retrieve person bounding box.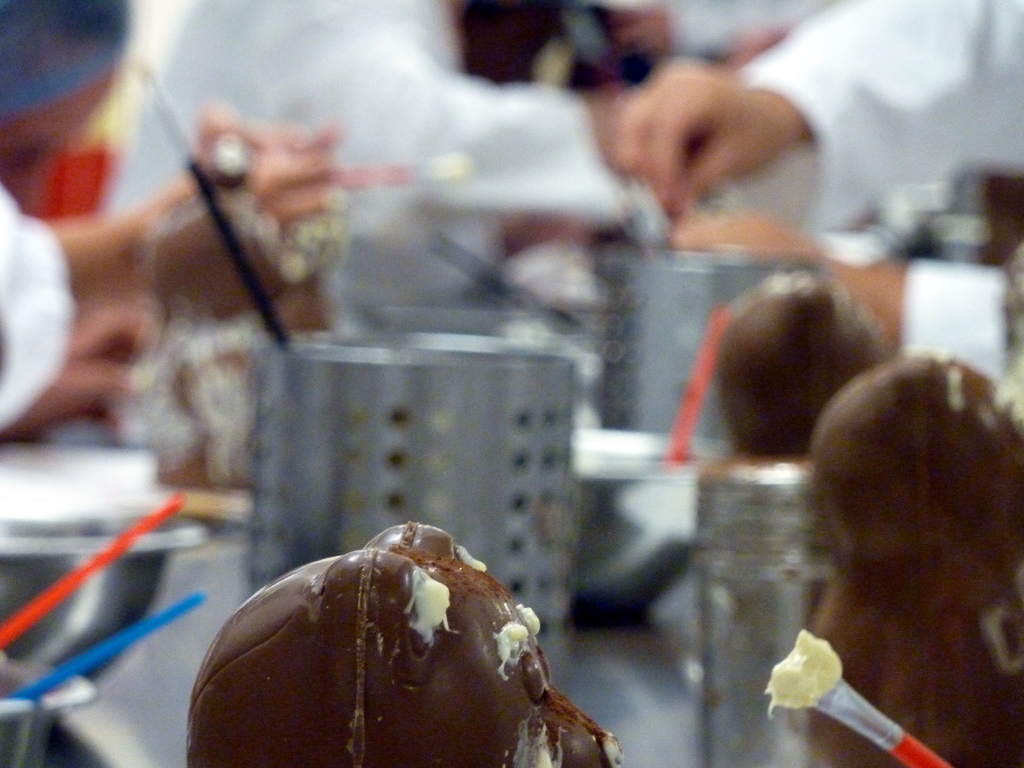
Bounding box: {"left": 0, "top": 106, "right": 348, "bottom": 444}.
